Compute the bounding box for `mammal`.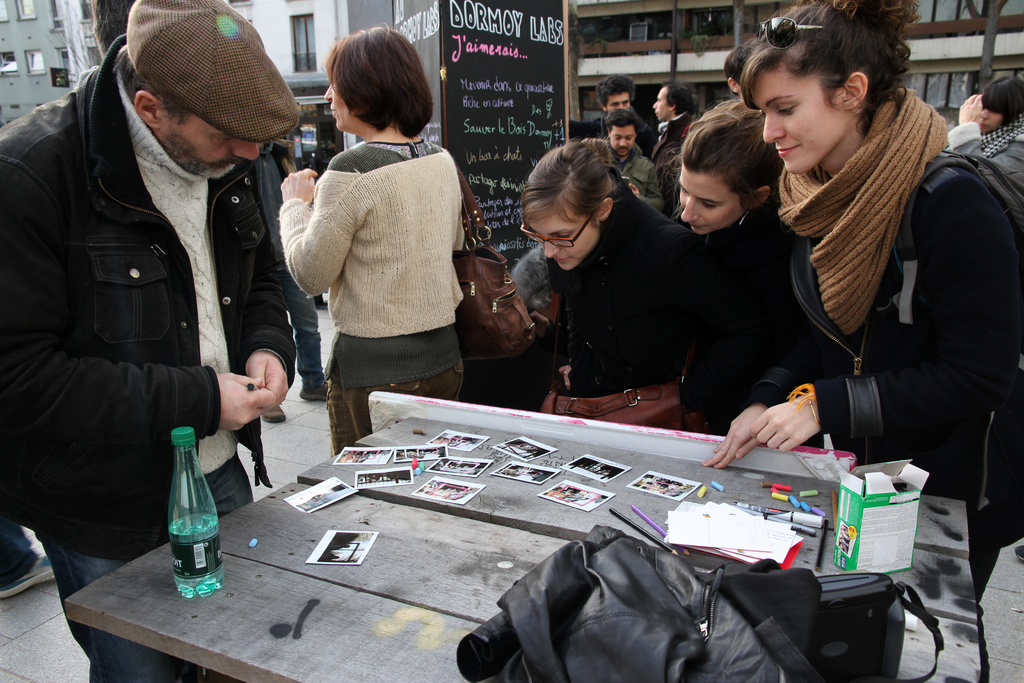
(x1=277, y1=26, x2=458, y2=458).
